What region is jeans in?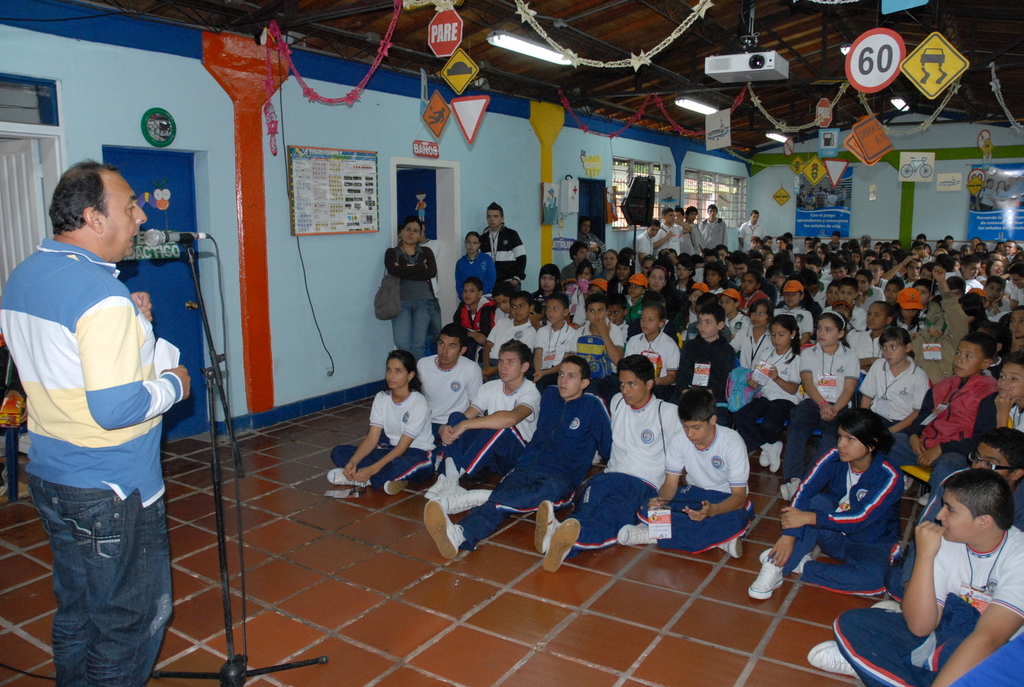
[31,469,164,686].
